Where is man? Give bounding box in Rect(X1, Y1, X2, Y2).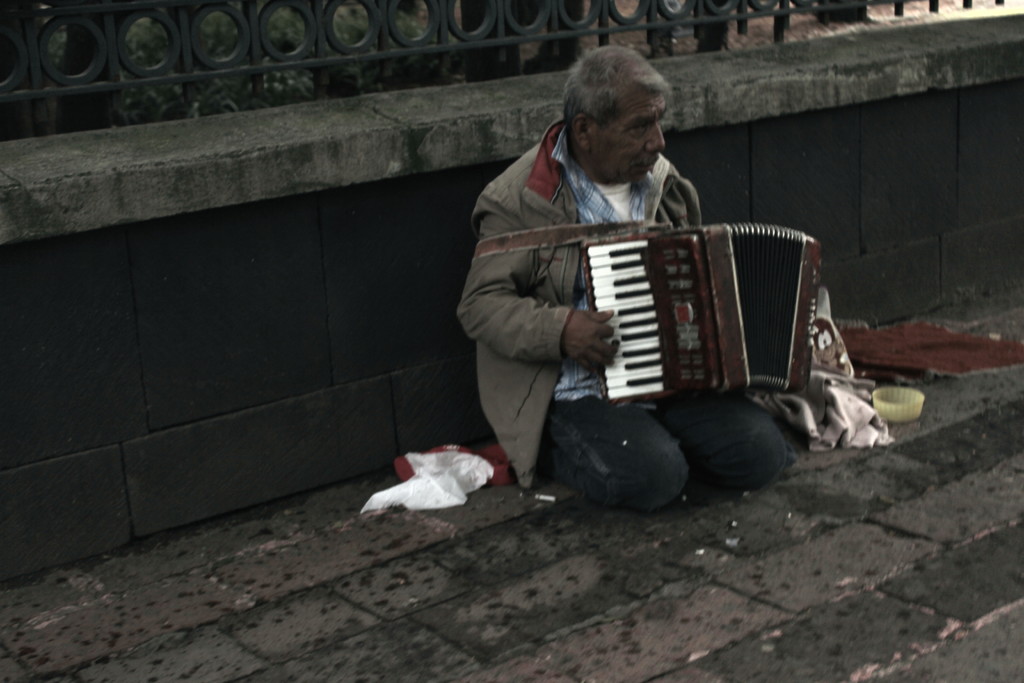
Rect(484, 67, 748, 473).
